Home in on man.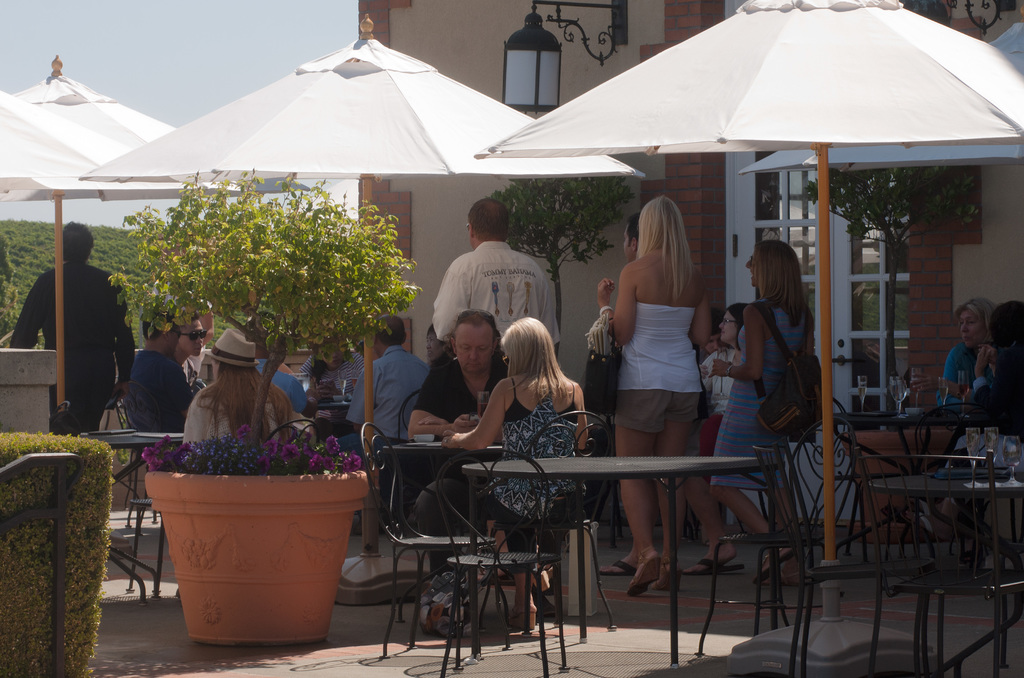
Homed in at {"left": 116, "top": 305, "right": 199, "bottom": 444}.
